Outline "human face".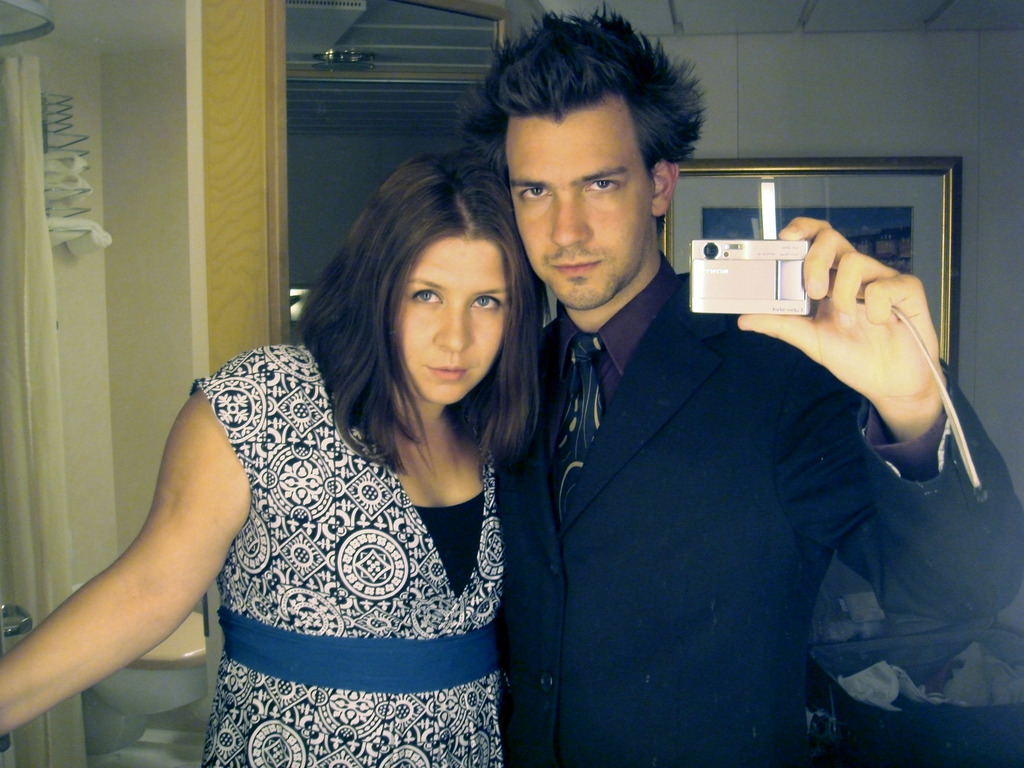
Outline: {"left": 508, "top": 94, "right": 655, "bottom": 309}.
